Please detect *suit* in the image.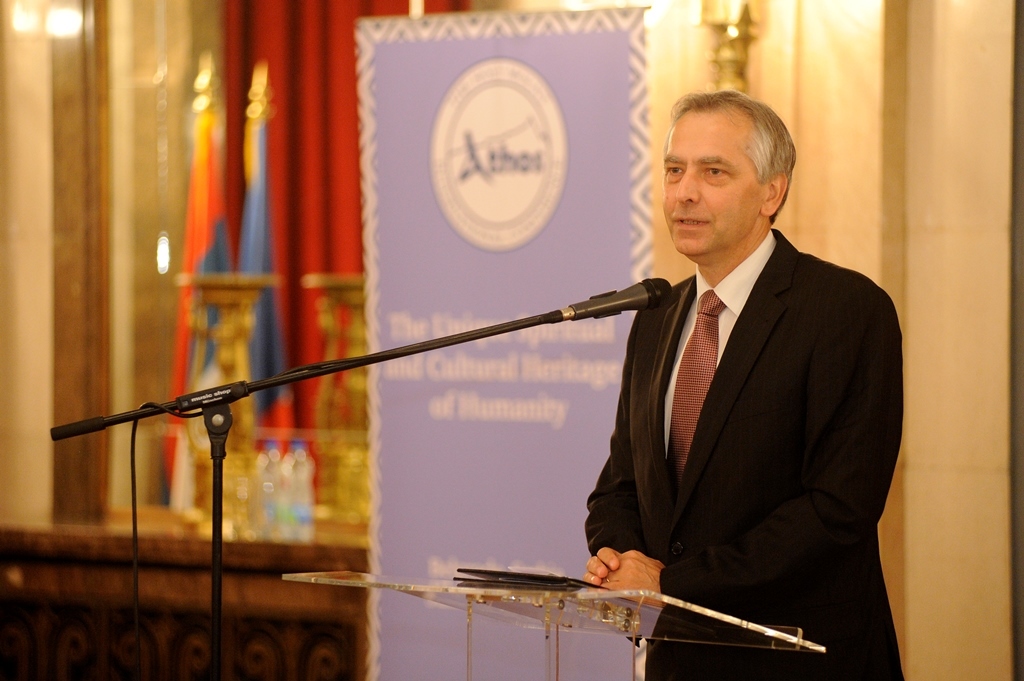
locate(591, 122, 909, 668).
